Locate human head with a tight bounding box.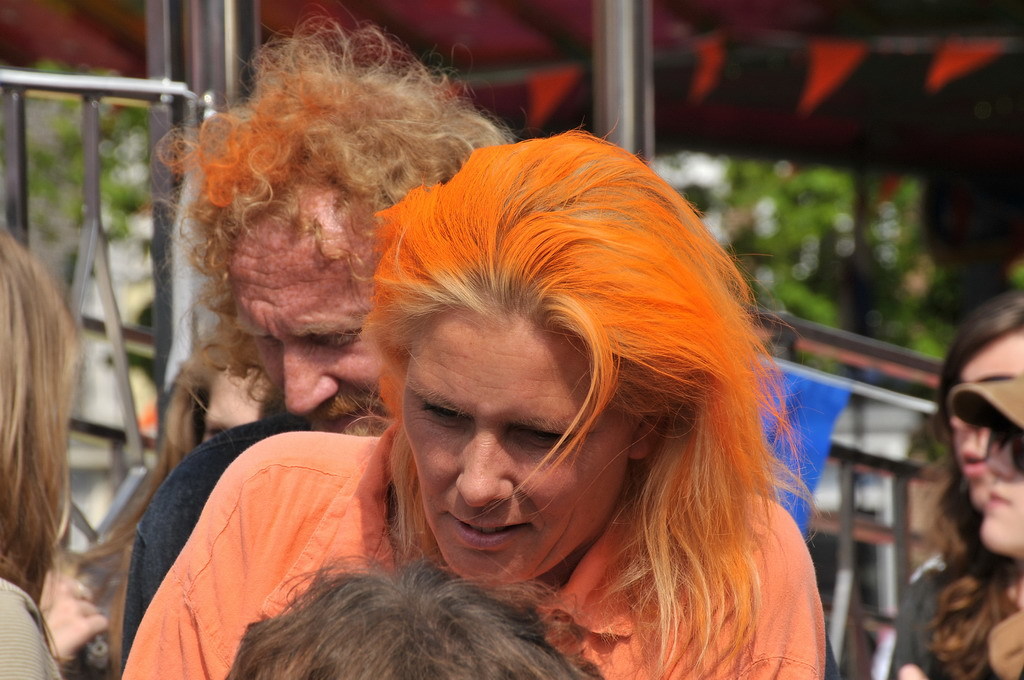
<box>226,567,617,679</box>.
